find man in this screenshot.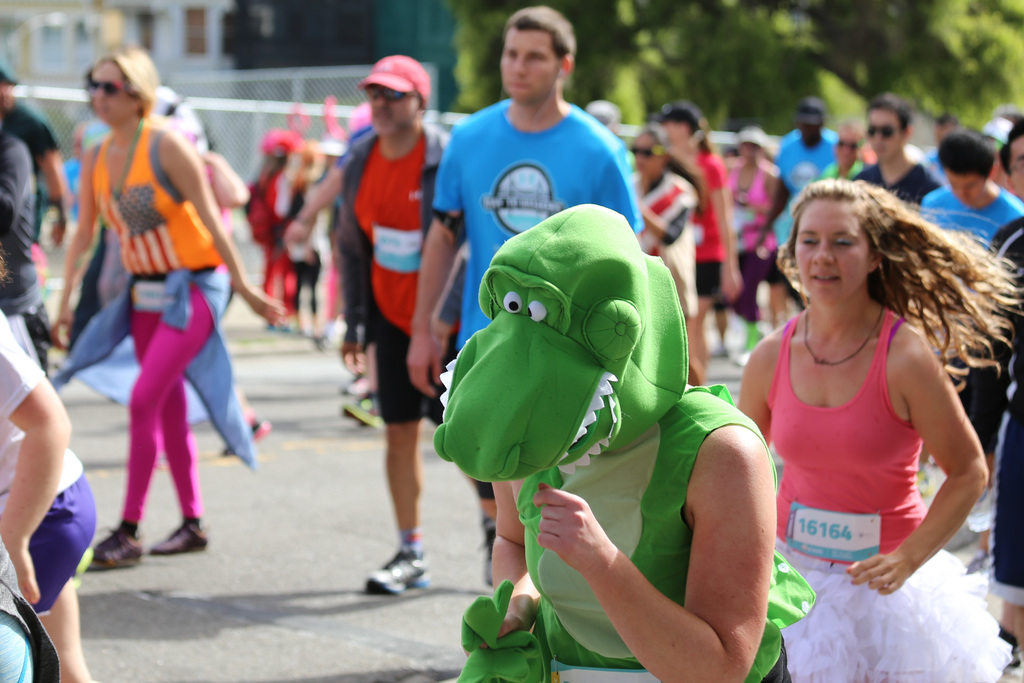
The bounding box for man is Rect(750, 93, 842, 328).
